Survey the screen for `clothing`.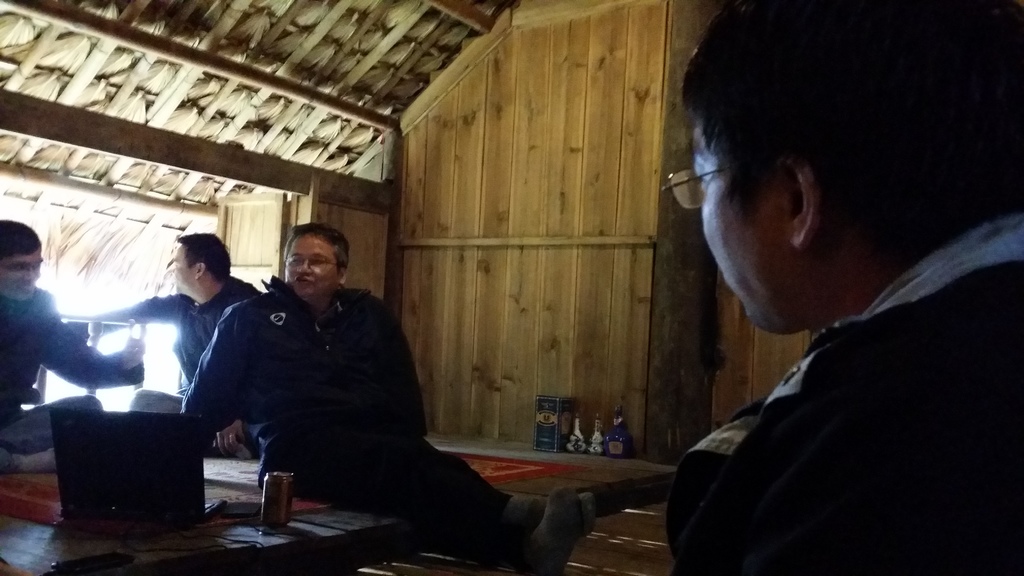
Survey found: 664/241/1023/575.
